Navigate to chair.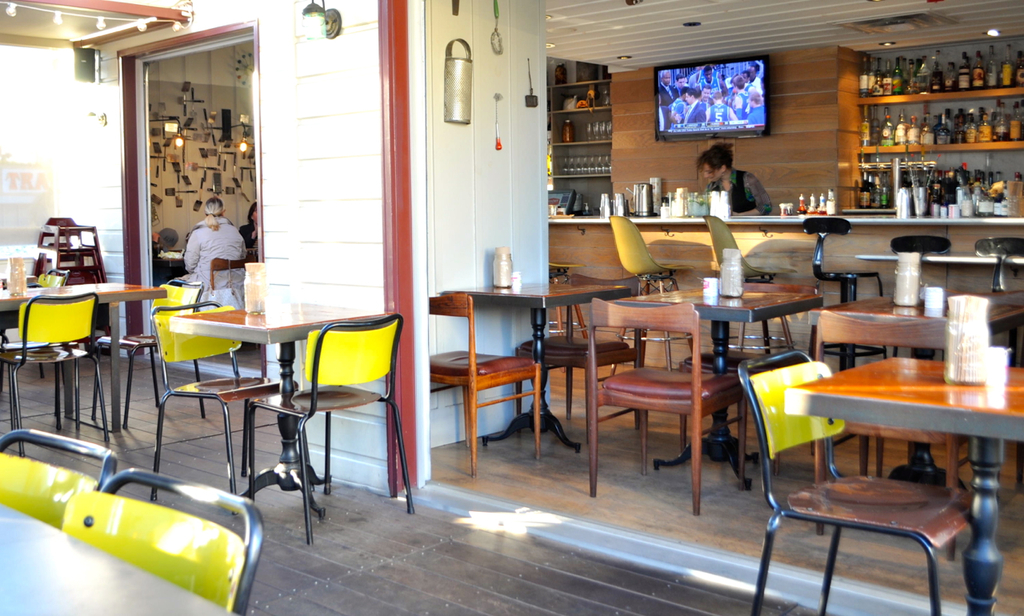
Navigation target: x1=700 y1=210 x2=795 y2=353.
